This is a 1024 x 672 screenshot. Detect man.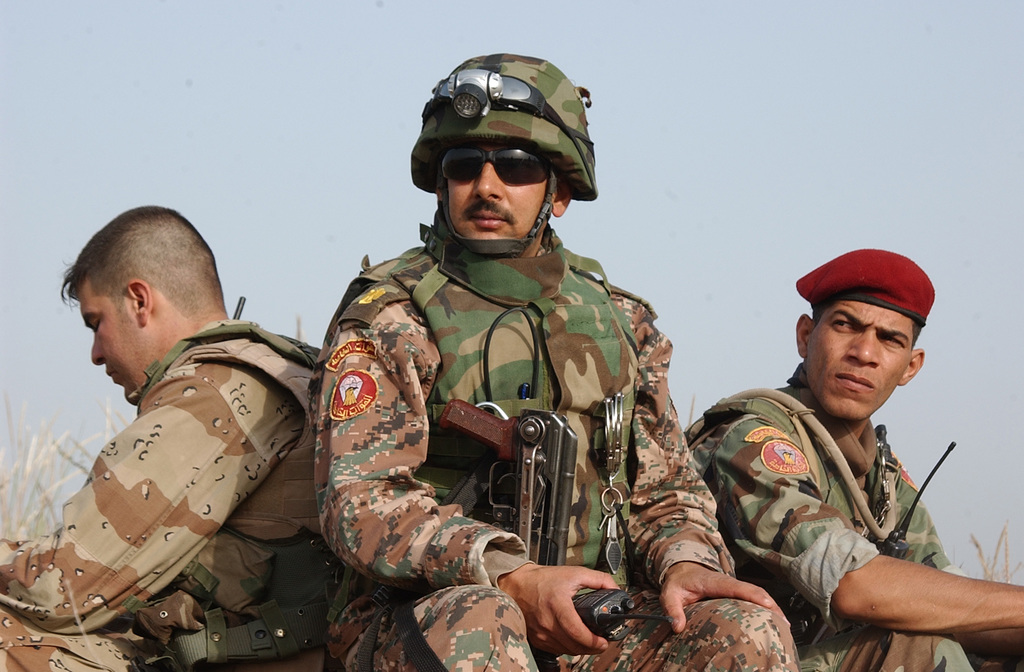
box=[687, 258, 975, 654].
